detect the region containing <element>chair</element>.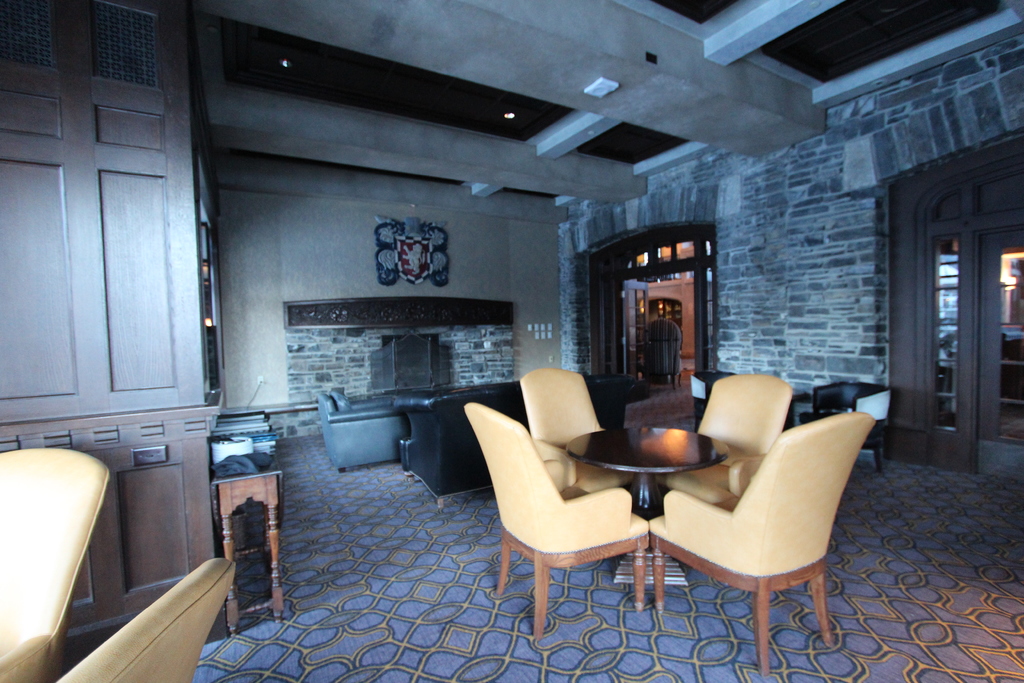
left=315, top=393, right=409, bottom=475.
